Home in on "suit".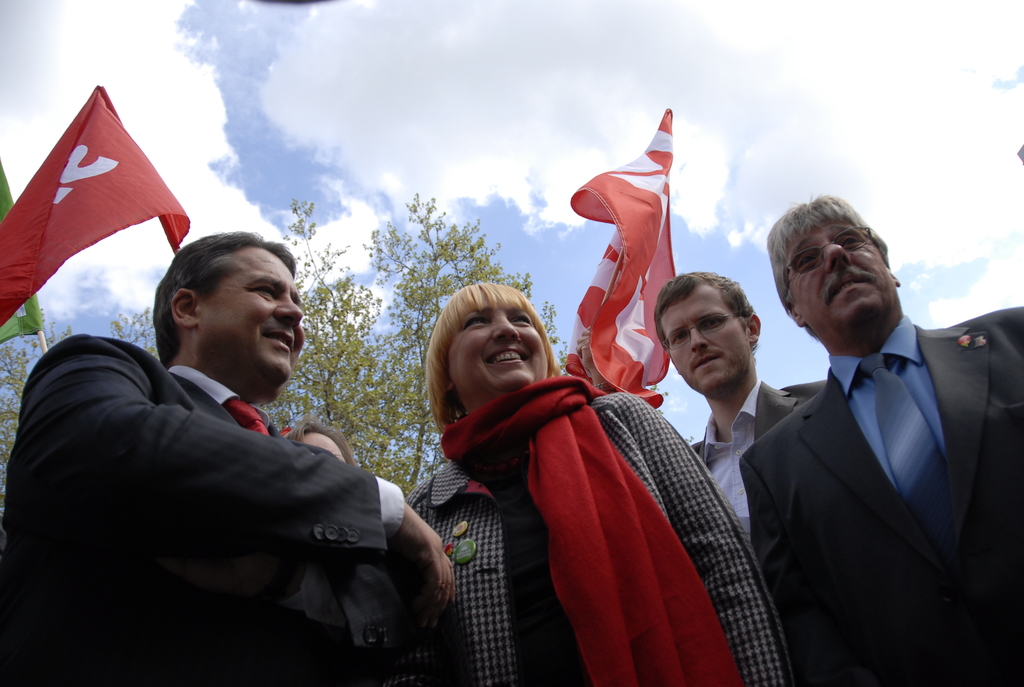
Homed in at locate(51, 241, 447, 664).
